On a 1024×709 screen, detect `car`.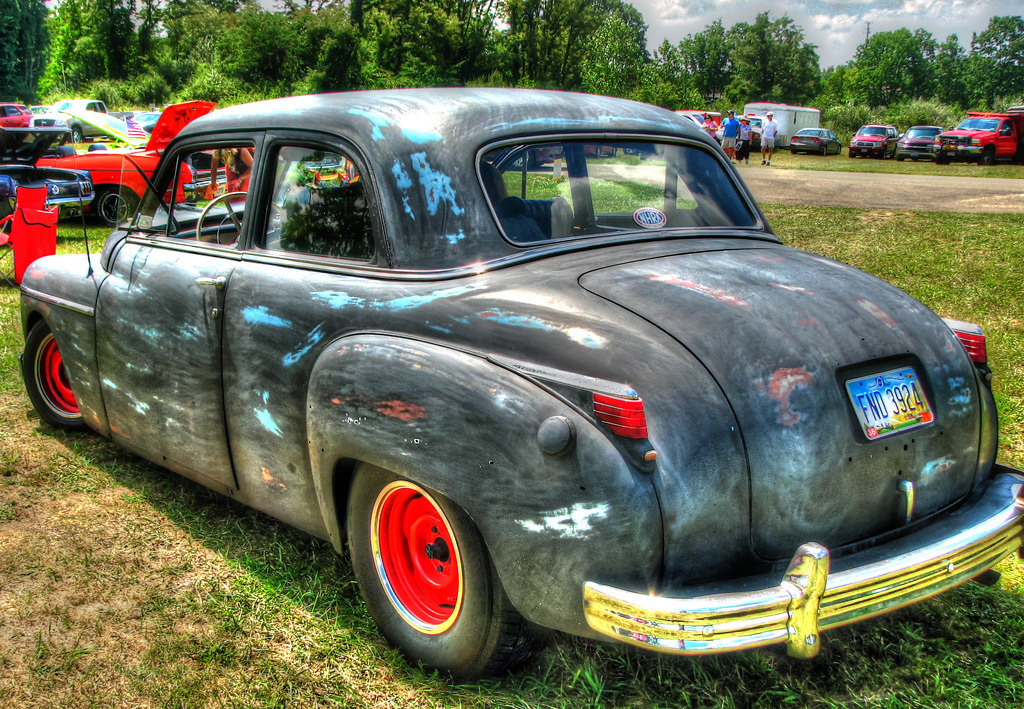
[left=0, top=123, right=92, bottom=232].
